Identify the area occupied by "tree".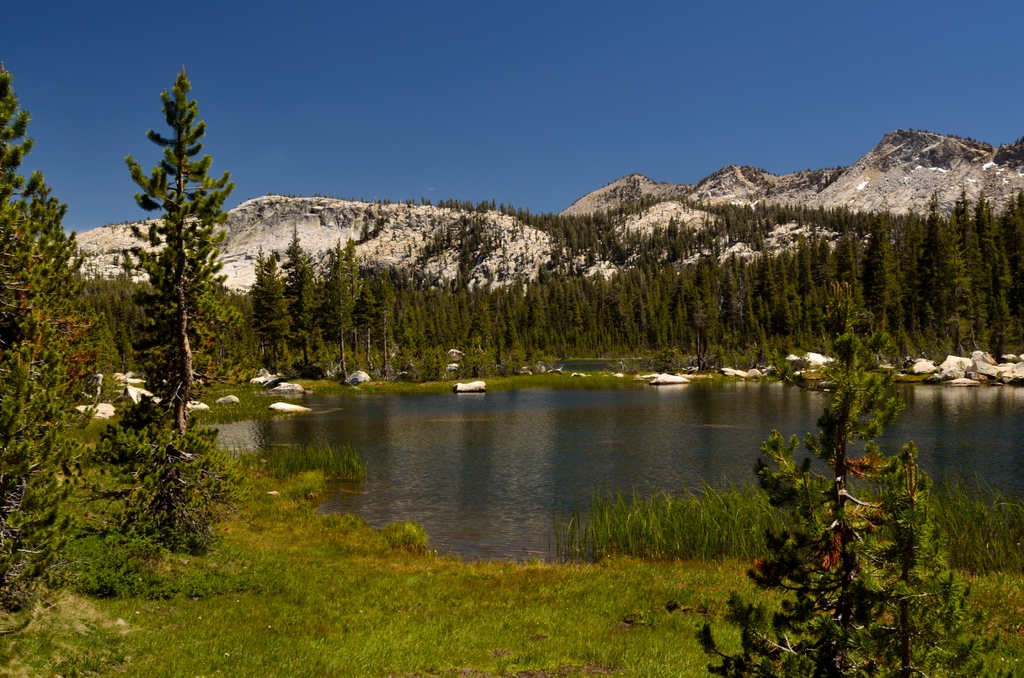
Area: crop(99, 420, 245, 553).
